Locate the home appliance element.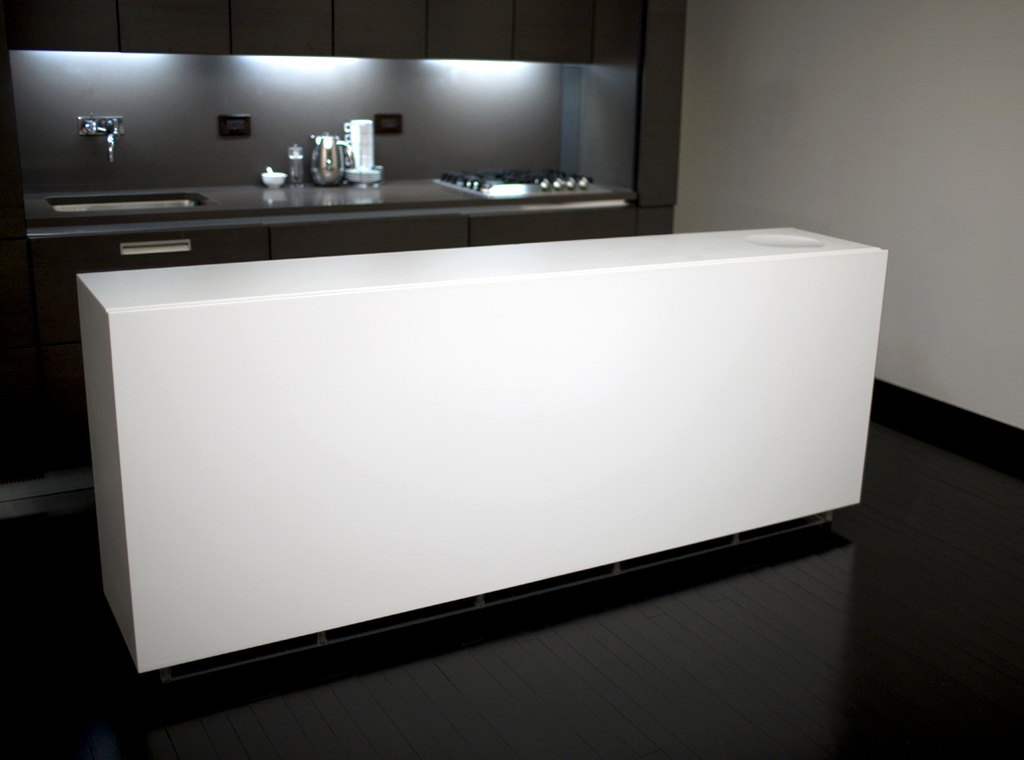
Element bbox: (308,135,352,188).
